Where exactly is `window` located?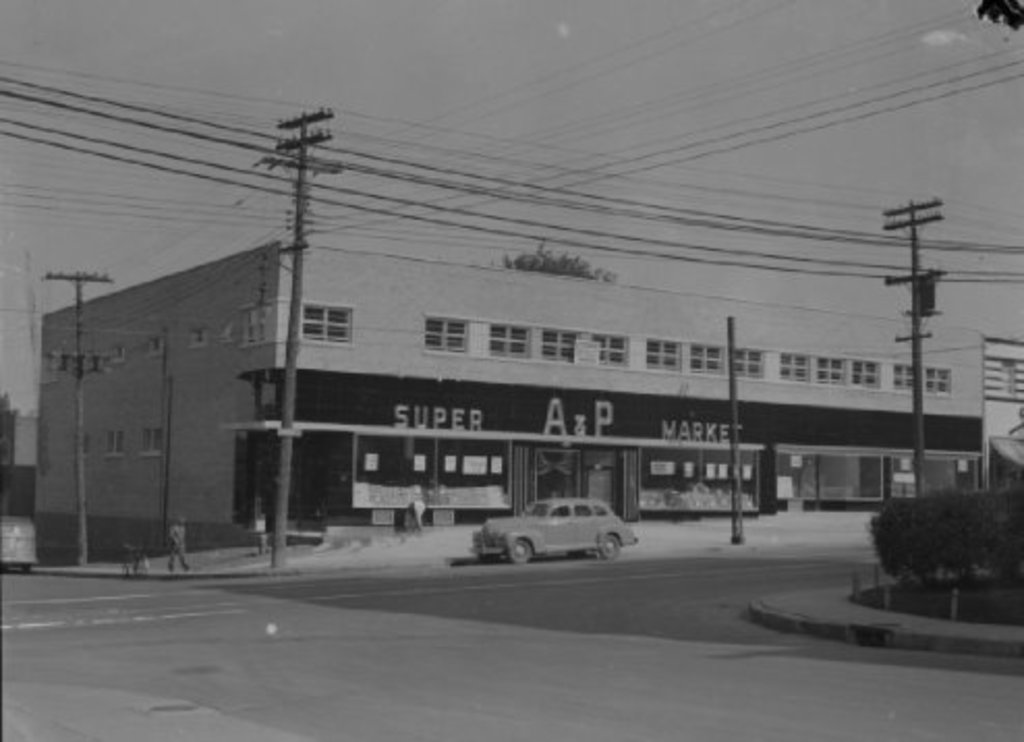
Its bounding box is (688,342,719,379).
